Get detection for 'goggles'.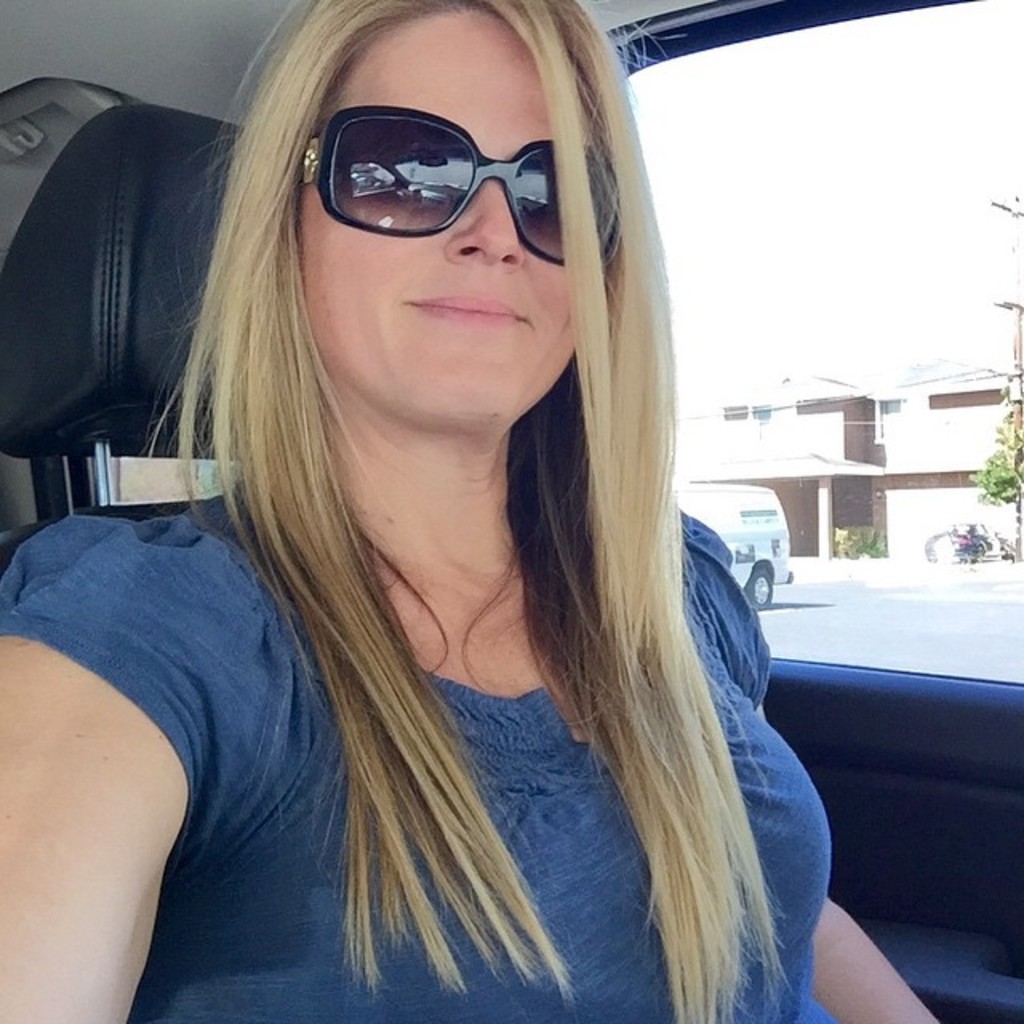
Detection: 301 112 626 272.
